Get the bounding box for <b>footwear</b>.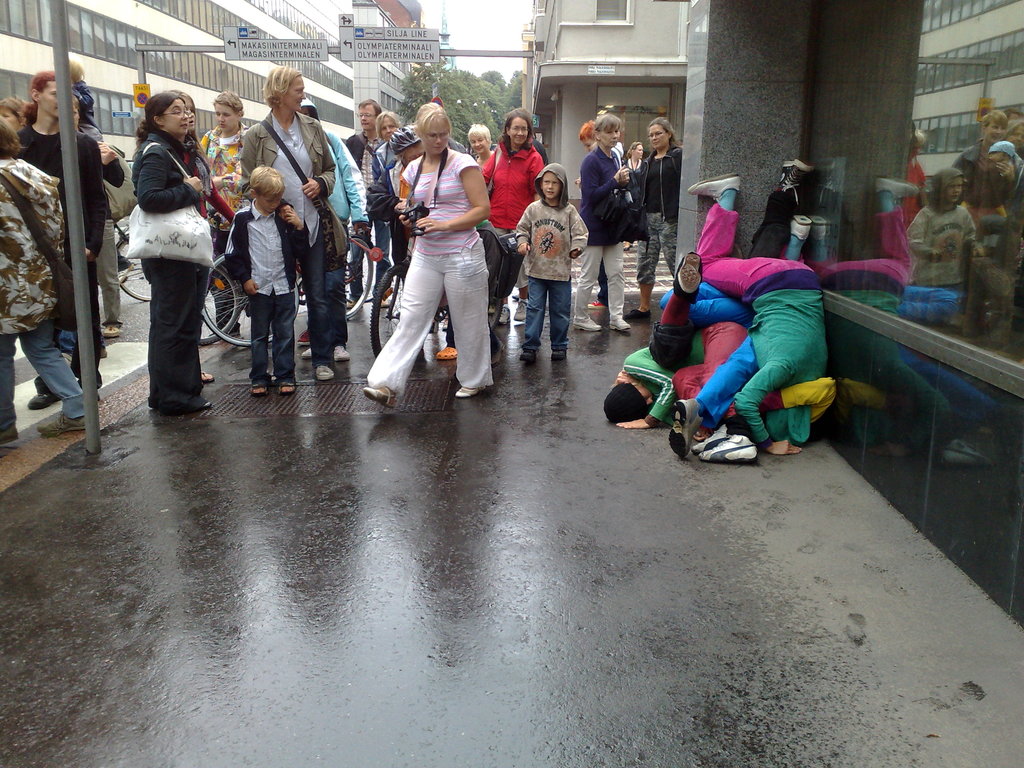
[left=516, top=299, right=530, bottom=319].
